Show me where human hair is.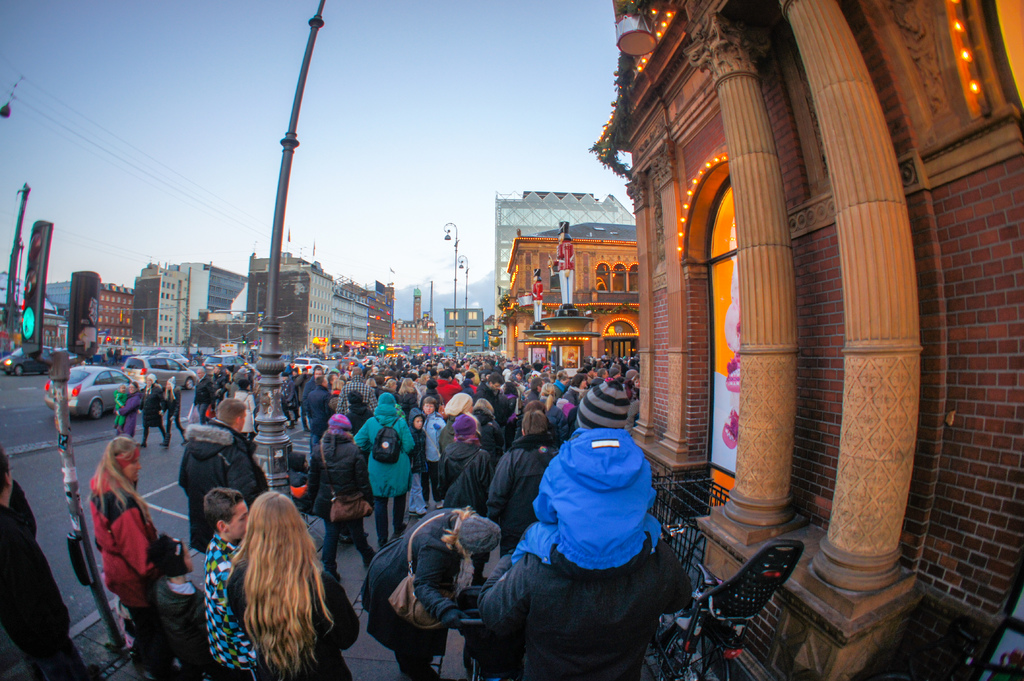
human hair is at [left=205, top=485, right=248, bottom=538].
